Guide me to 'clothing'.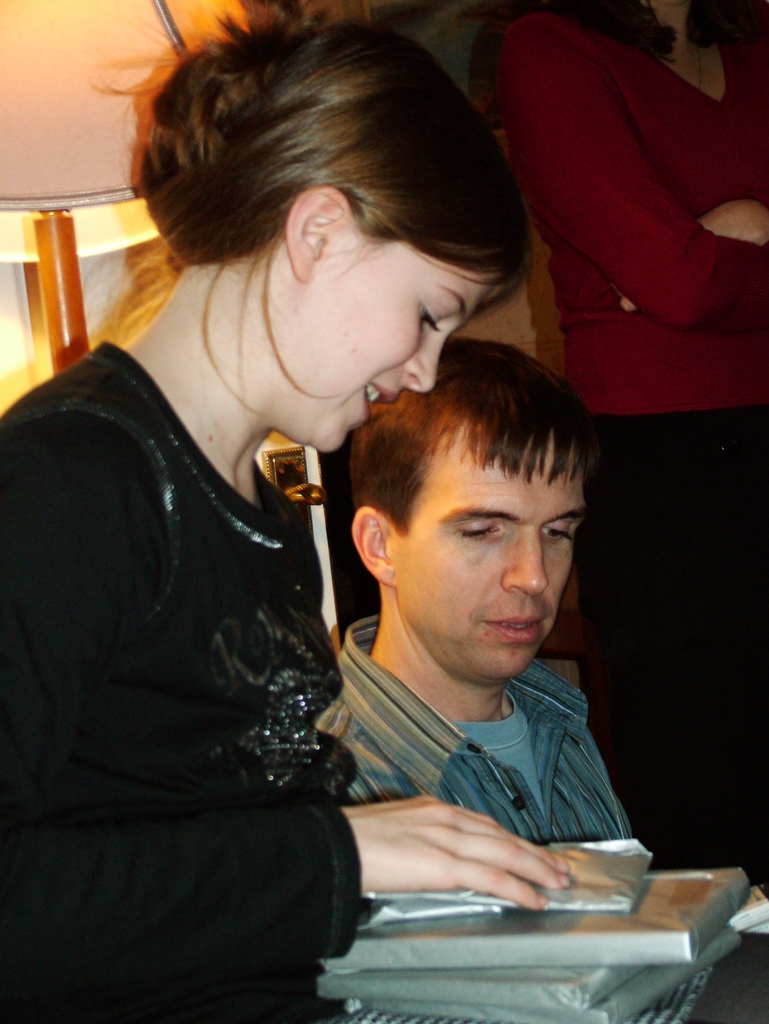
Guidance: bbox=(24, 243, 409, 993).
